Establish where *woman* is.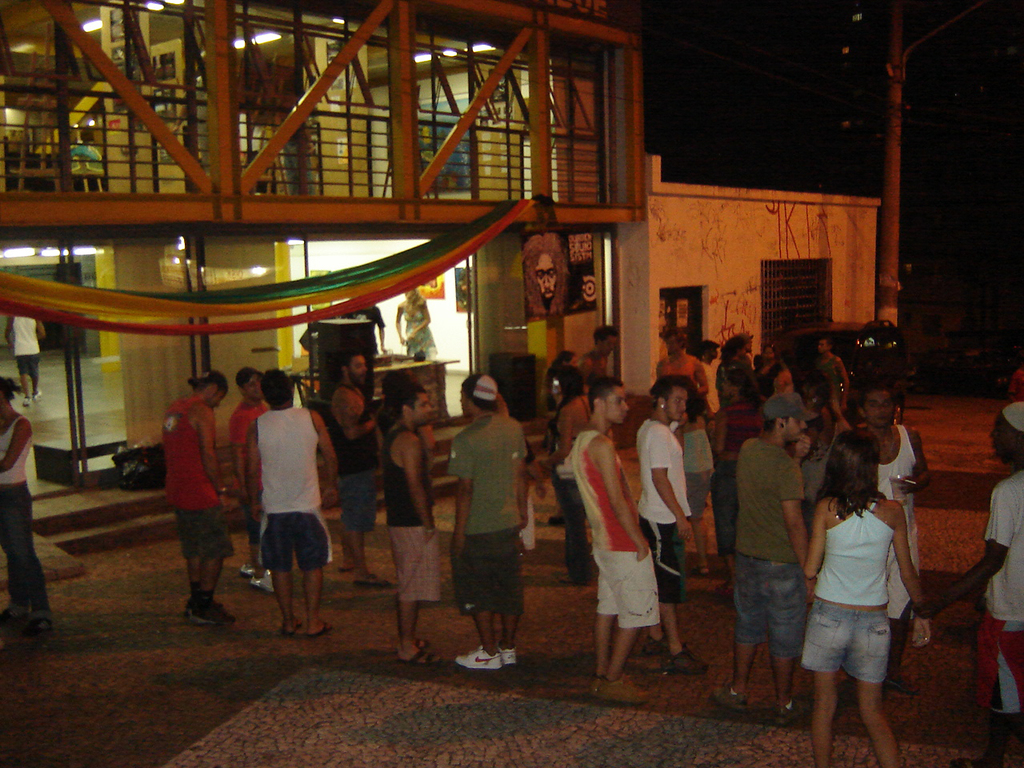
Established at x1=756, y1=344, x2=786, y2=400.
